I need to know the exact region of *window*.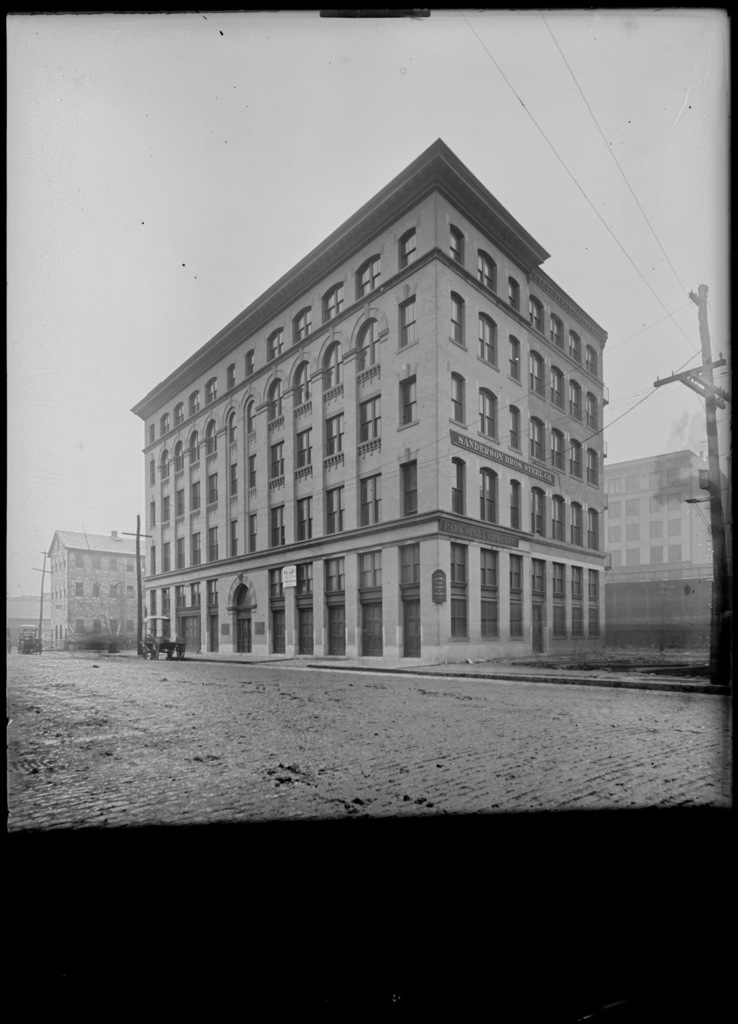
Region: rect(551, 564, 567, 599).
